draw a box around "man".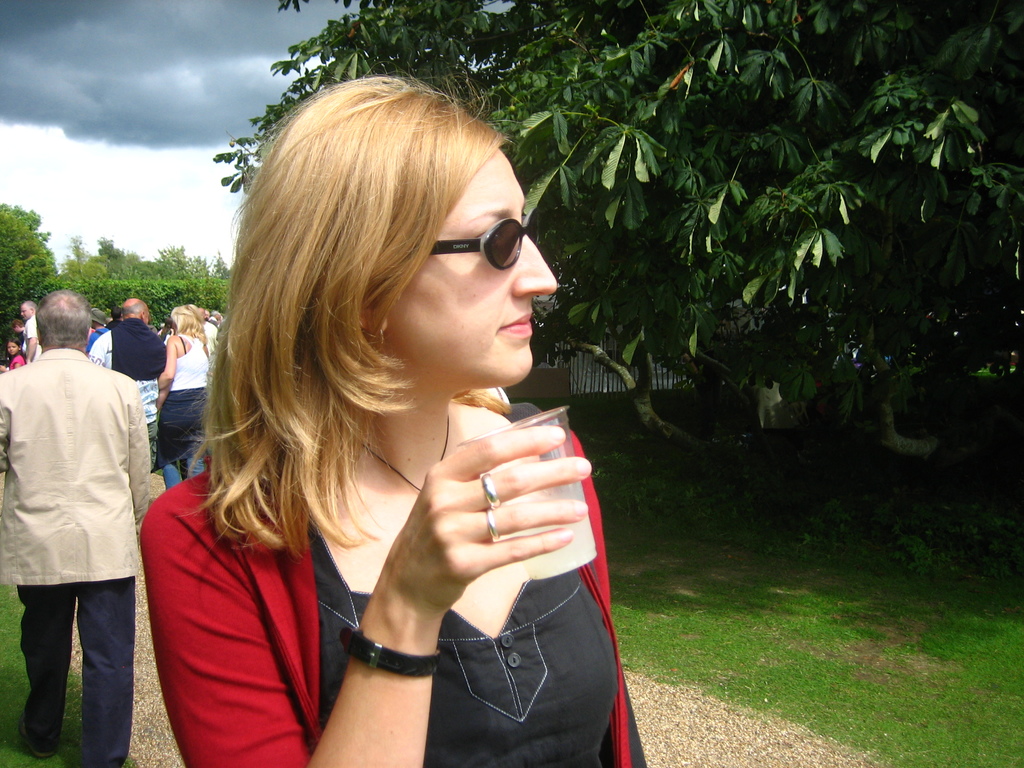
(left=91, top=304, right=112, bottom=336).
